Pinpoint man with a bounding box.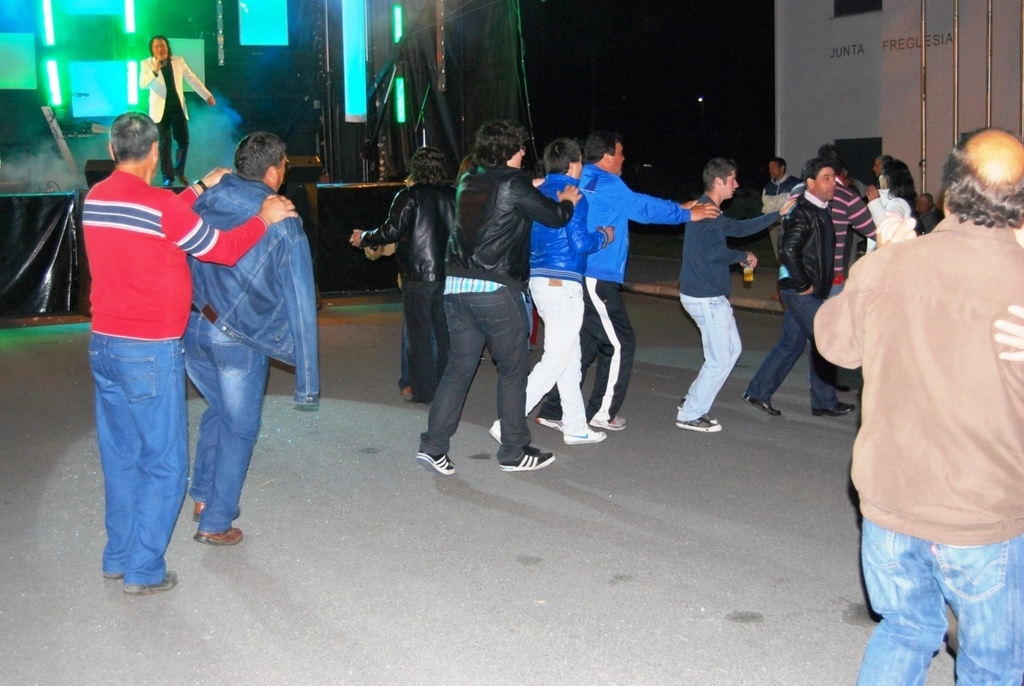
<bbox>873, 152, 890, 188</bbox>.
